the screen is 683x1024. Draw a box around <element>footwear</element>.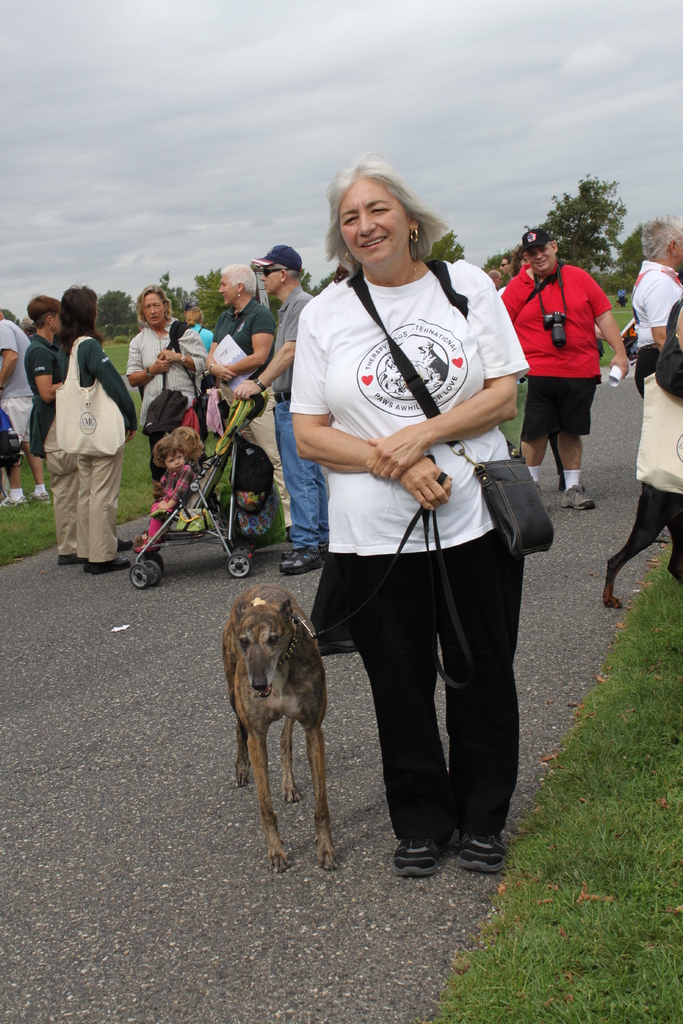
(657,525,674,544).
